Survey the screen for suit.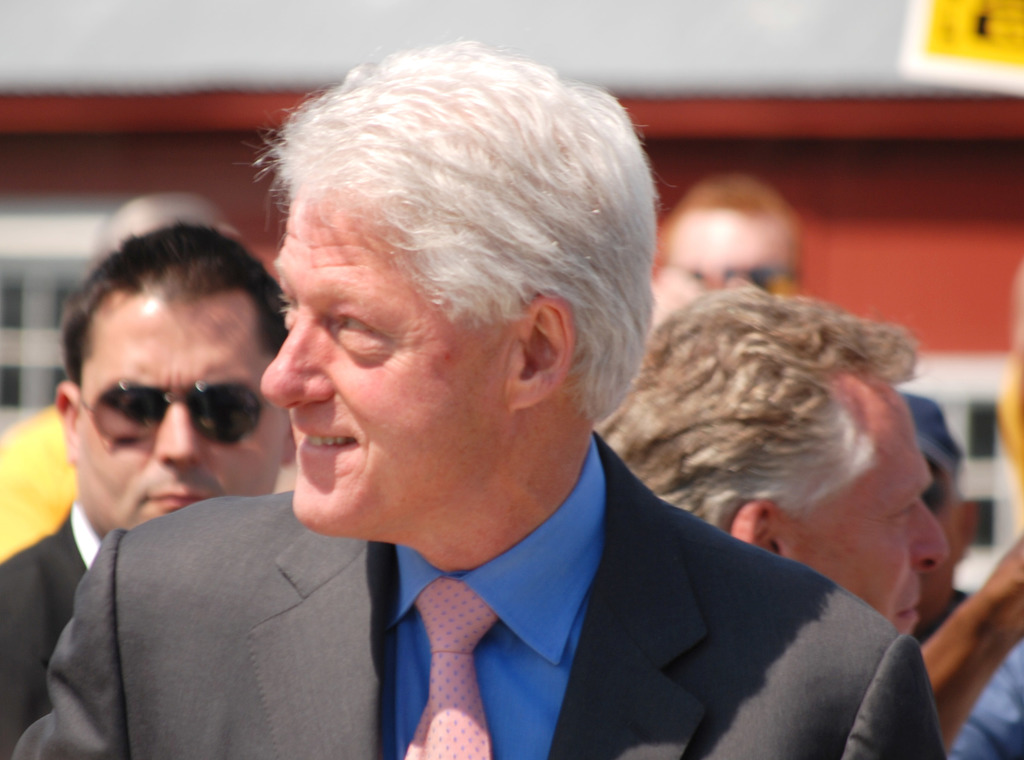
Survey found: box(0, 493, 108, 757).
